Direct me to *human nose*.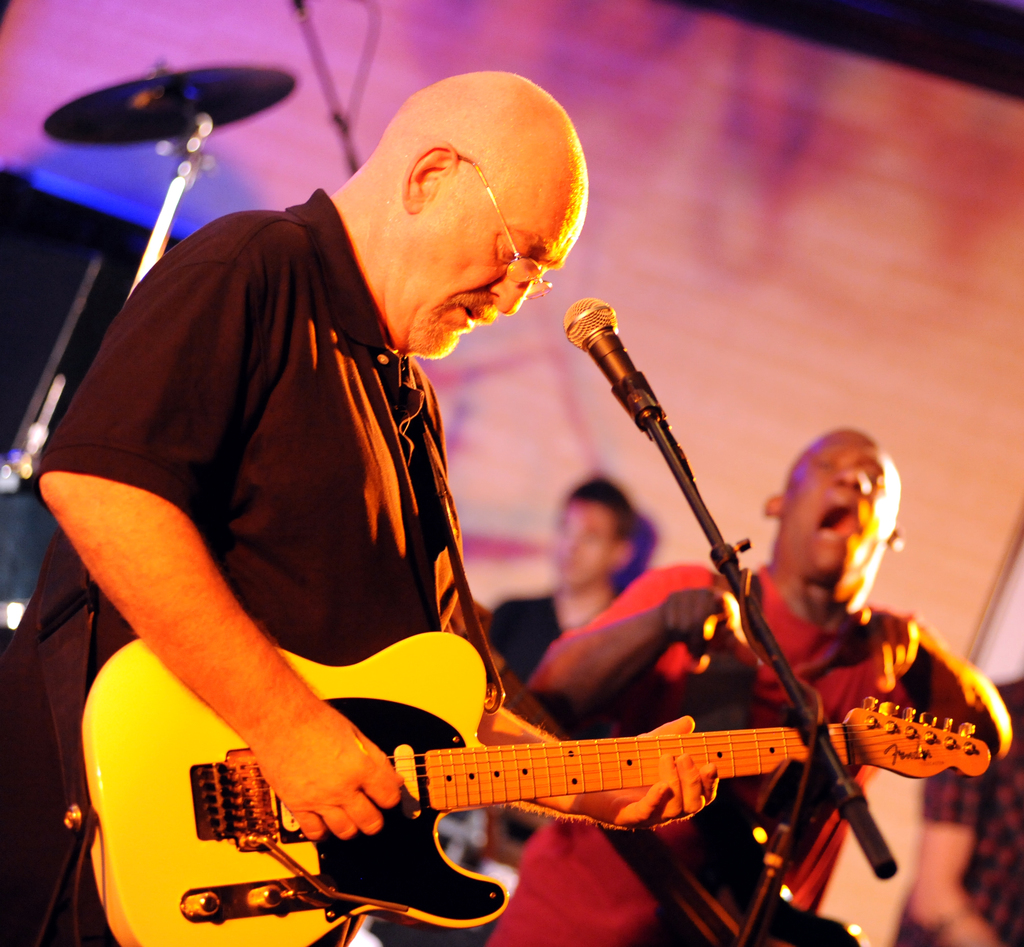
Direction: box(832, 466, 874, 496).
